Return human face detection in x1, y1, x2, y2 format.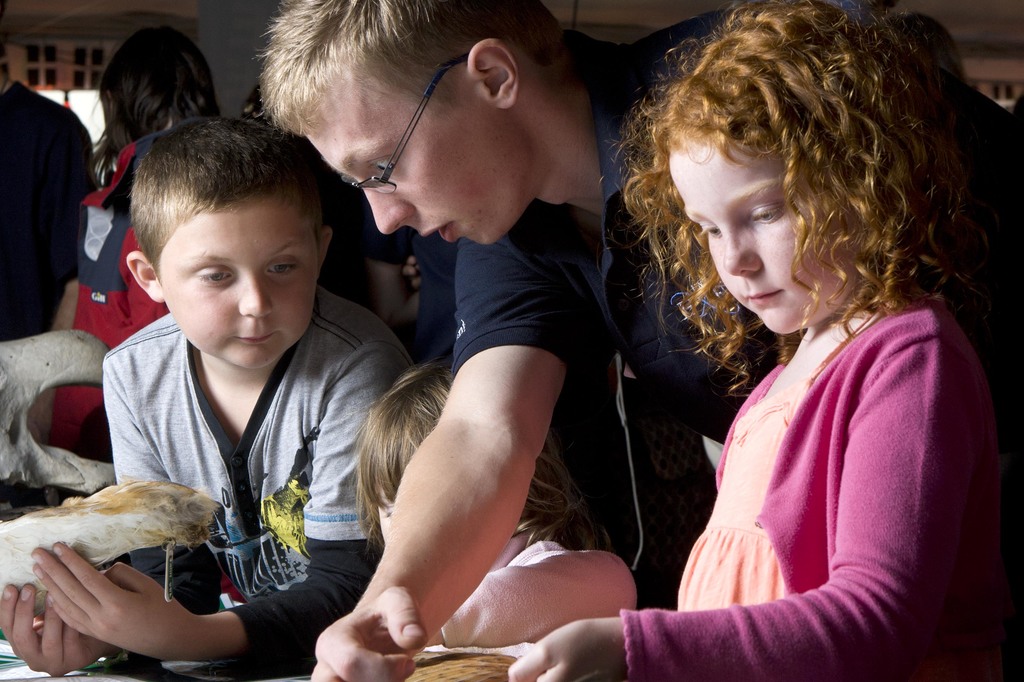
159, 210, 317, 370.
